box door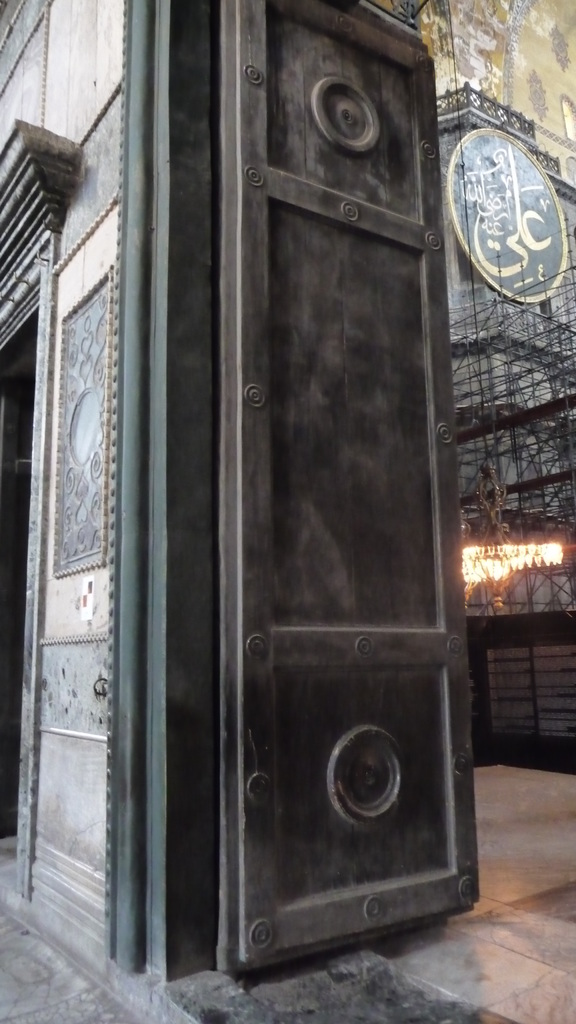
detection(0, 369, 35, 838)
